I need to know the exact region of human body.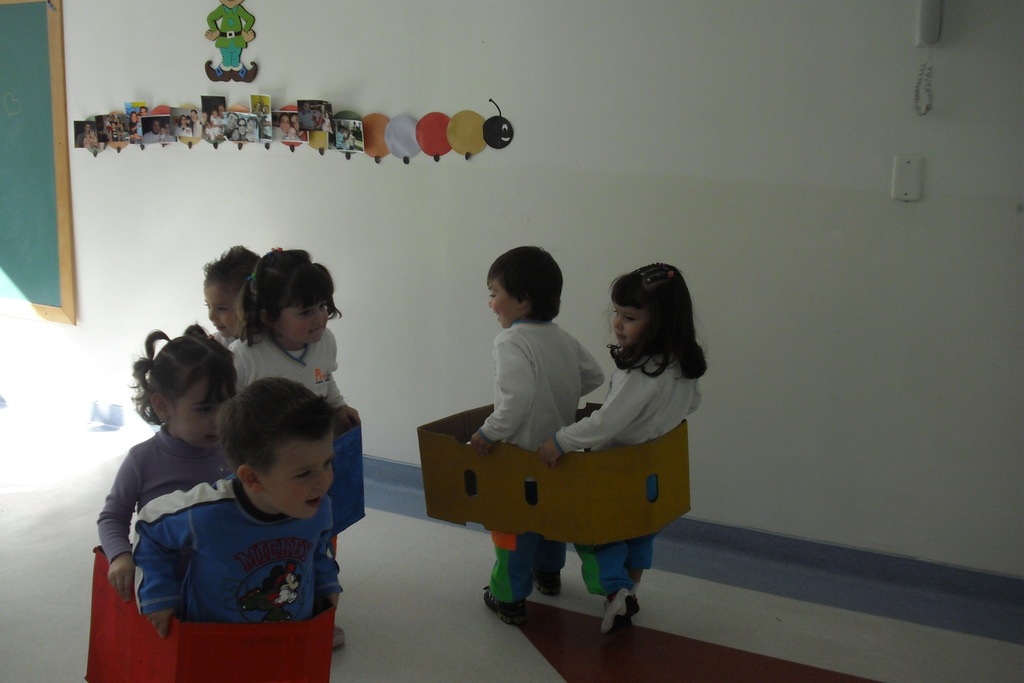
Region: [x1=218, y1=234, x2=349, y2=435].
